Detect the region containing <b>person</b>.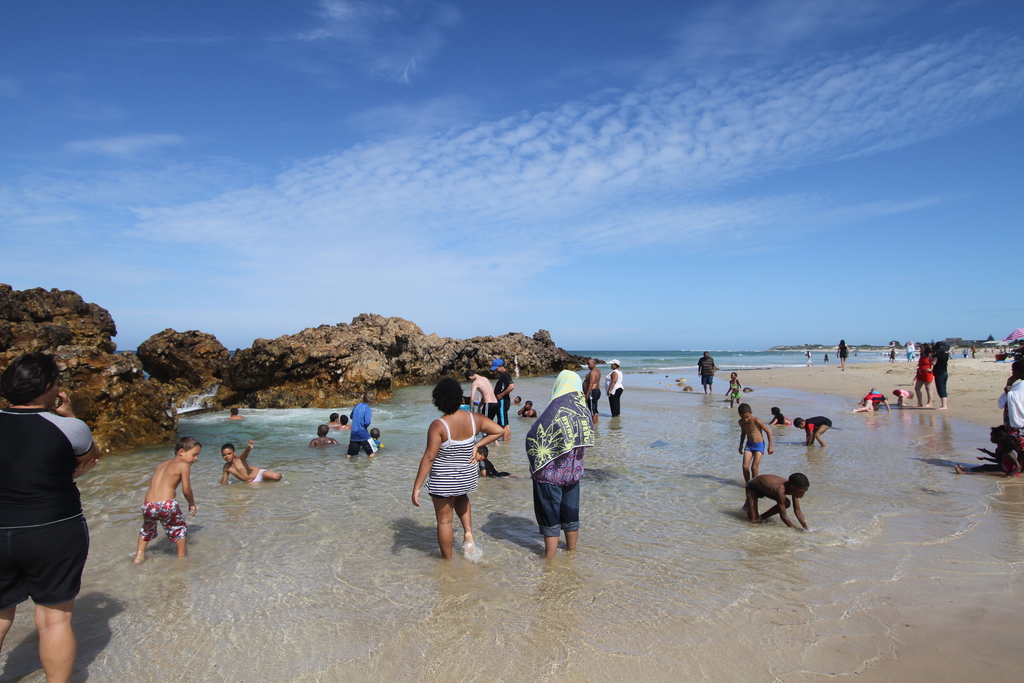
bbox(486, 356, 513, 425).
